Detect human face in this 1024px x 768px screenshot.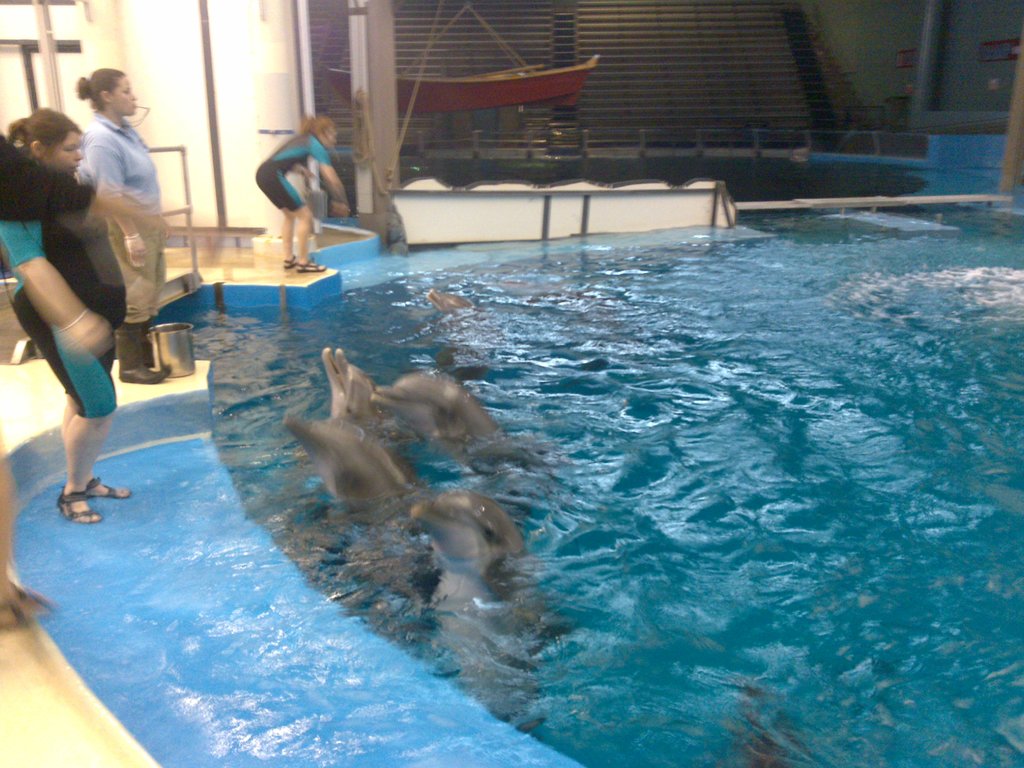
Detection: (112,79,136,118).
